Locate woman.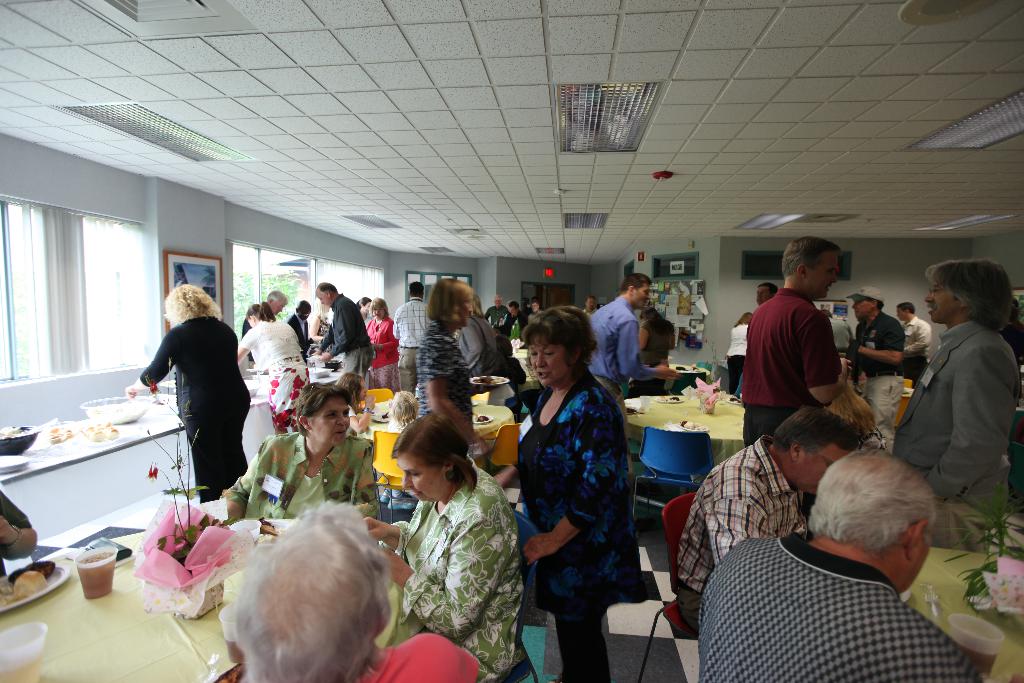
Bounding box: {"x1": 215, "y1": 372, "x2": 375, "y2": 537}.
